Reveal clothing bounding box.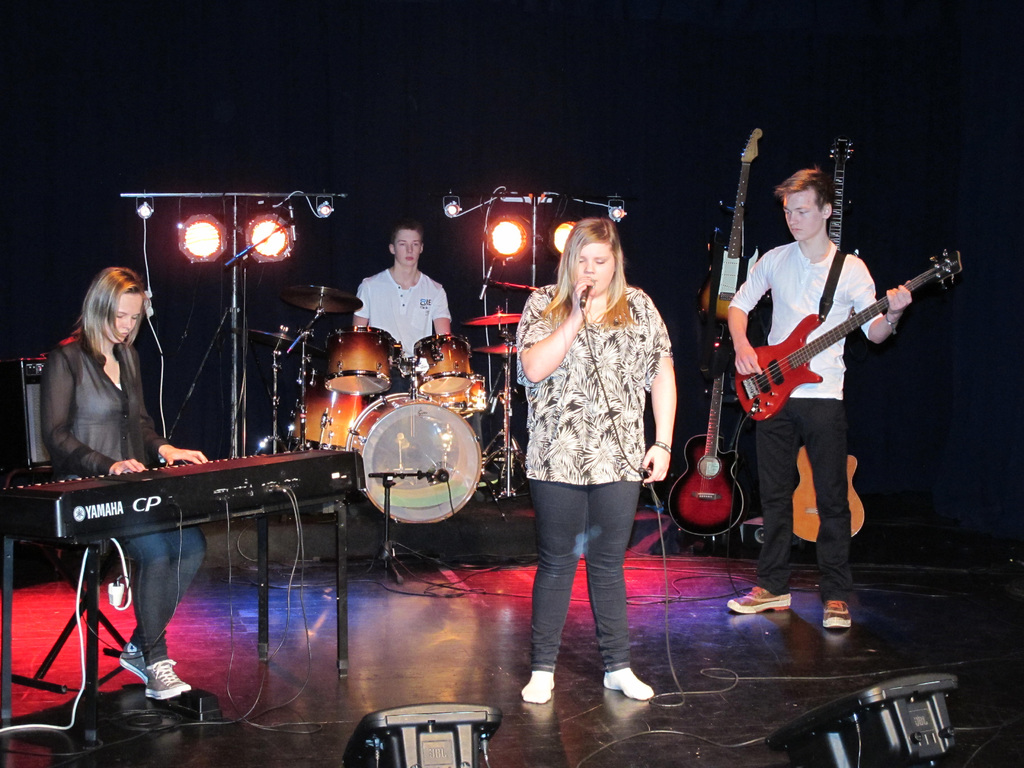
Revealed: [left=44, top=333, right=207, bottom=665].
